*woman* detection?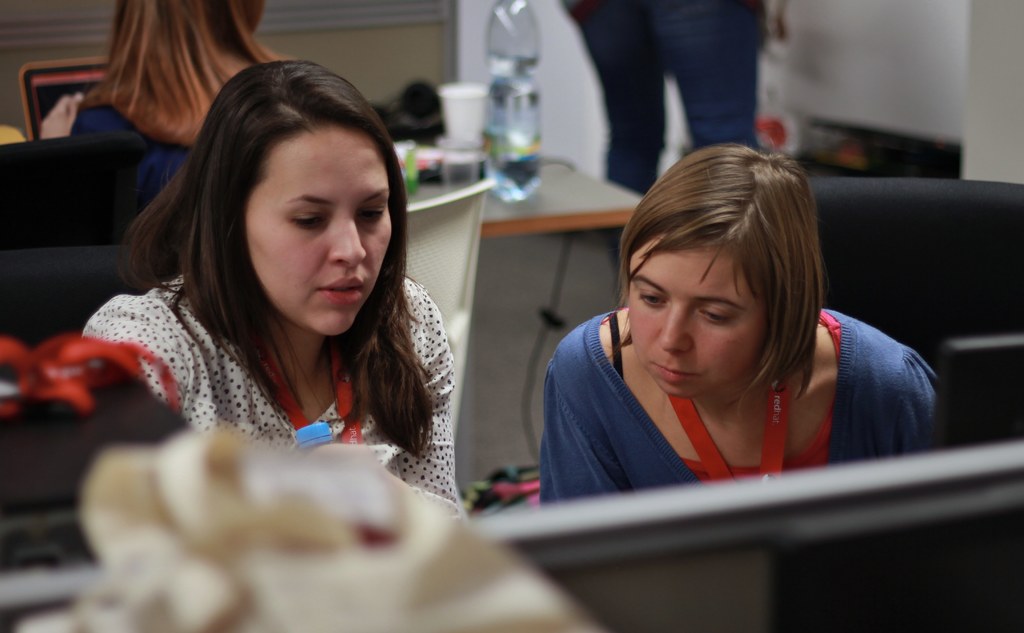
[66, 49, 476, 555]
